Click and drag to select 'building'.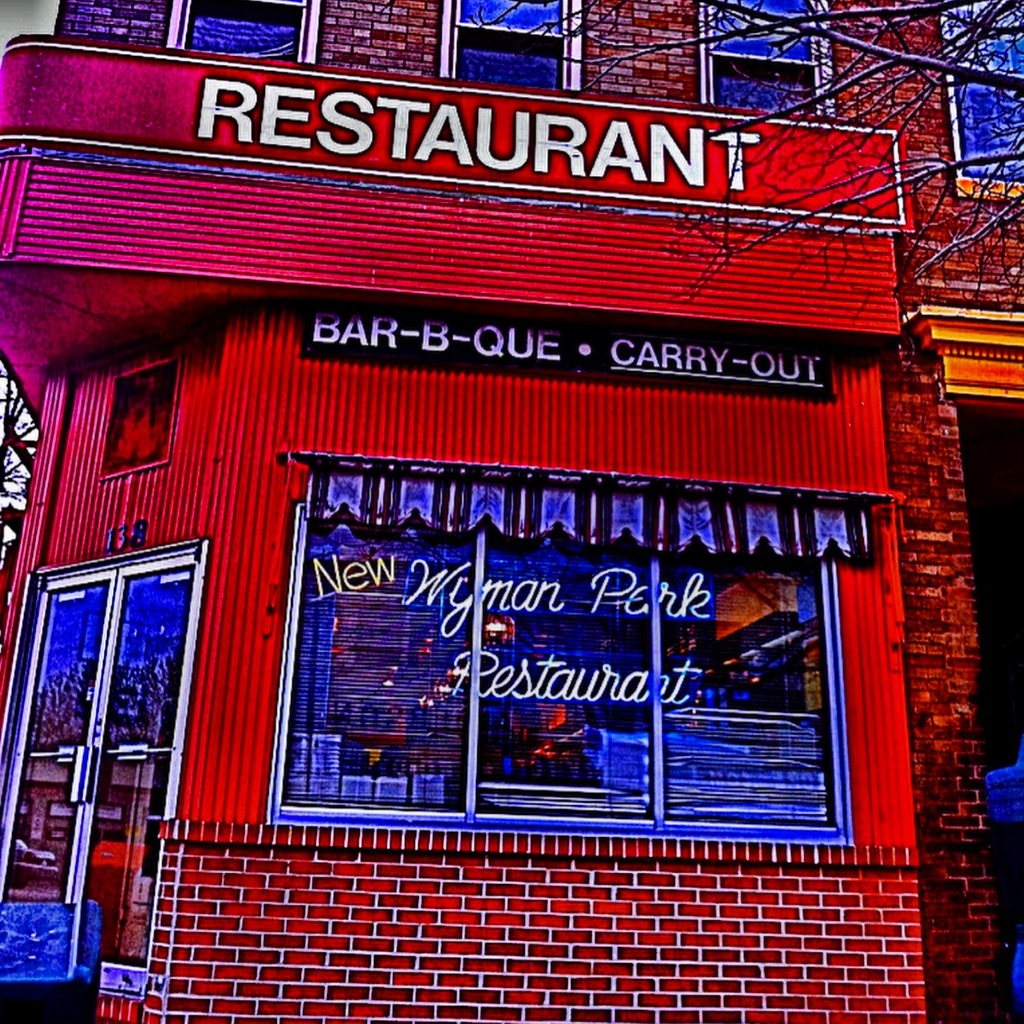
Selection: {"left": 0, "top": 0, "right": 1023, "bottom": 1023}.
